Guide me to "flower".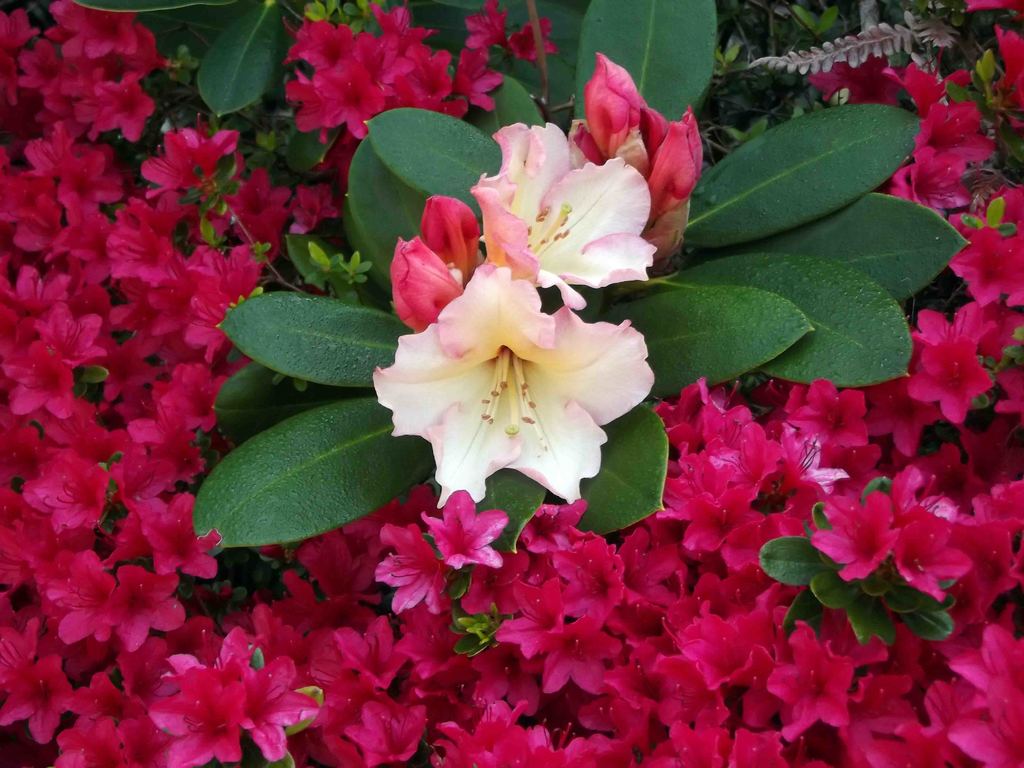
Guidance: 582:48:668:158.
